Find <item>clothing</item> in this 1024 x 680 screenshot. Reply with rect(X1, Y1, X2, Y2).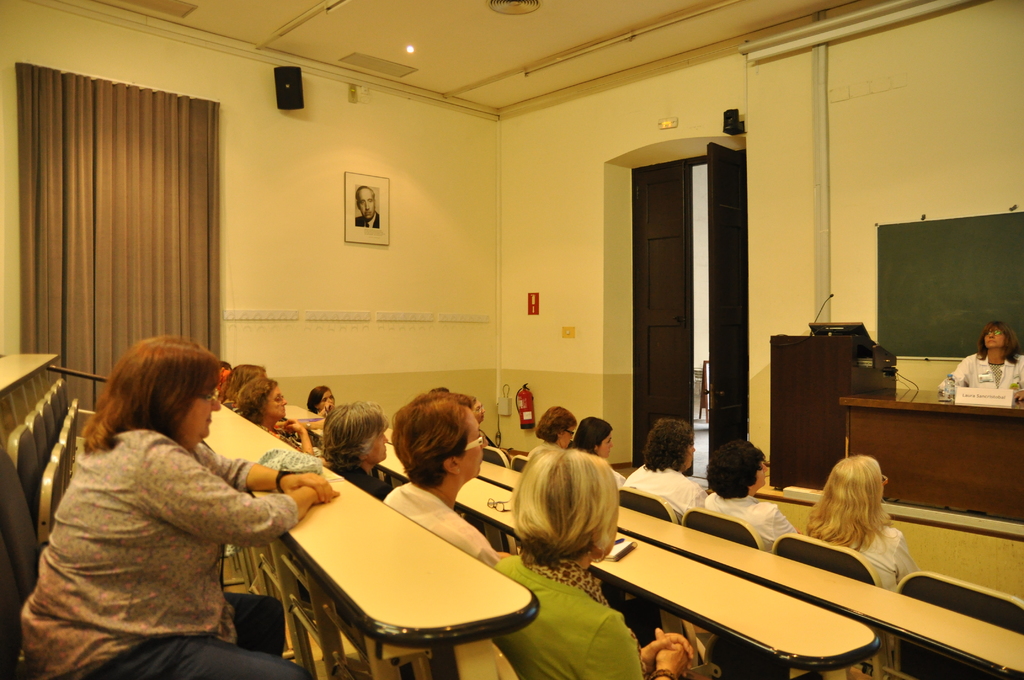
rect(702, 487, 799, 550).
